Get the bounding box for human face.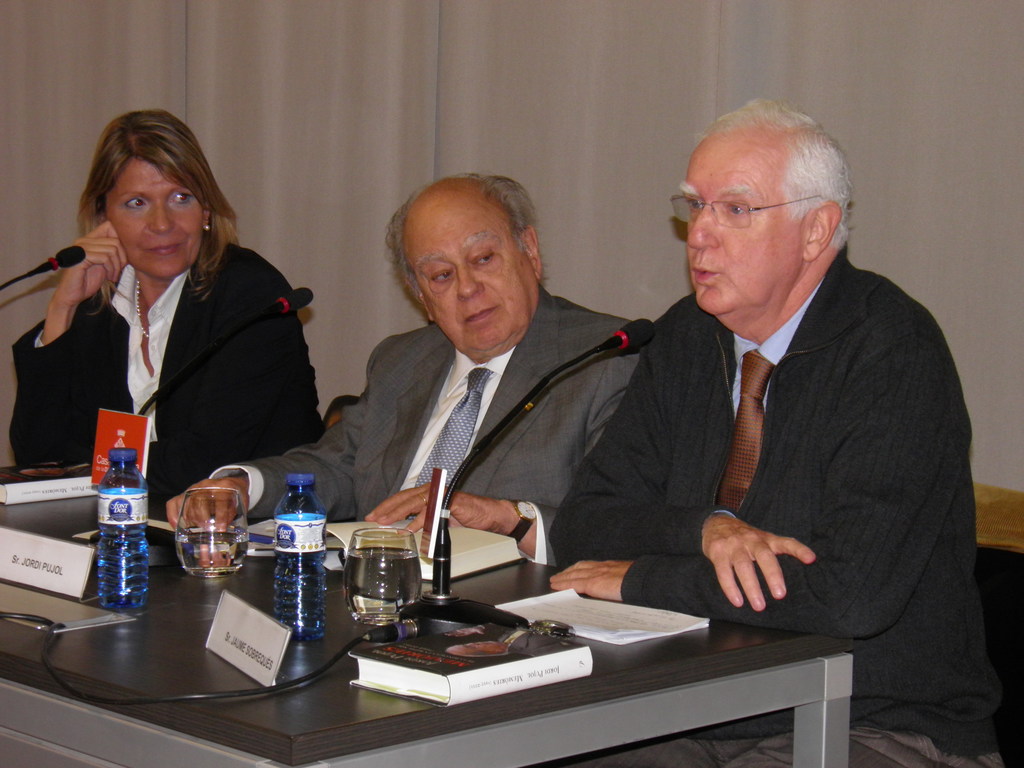
<box>103,159,204,273</box>.
